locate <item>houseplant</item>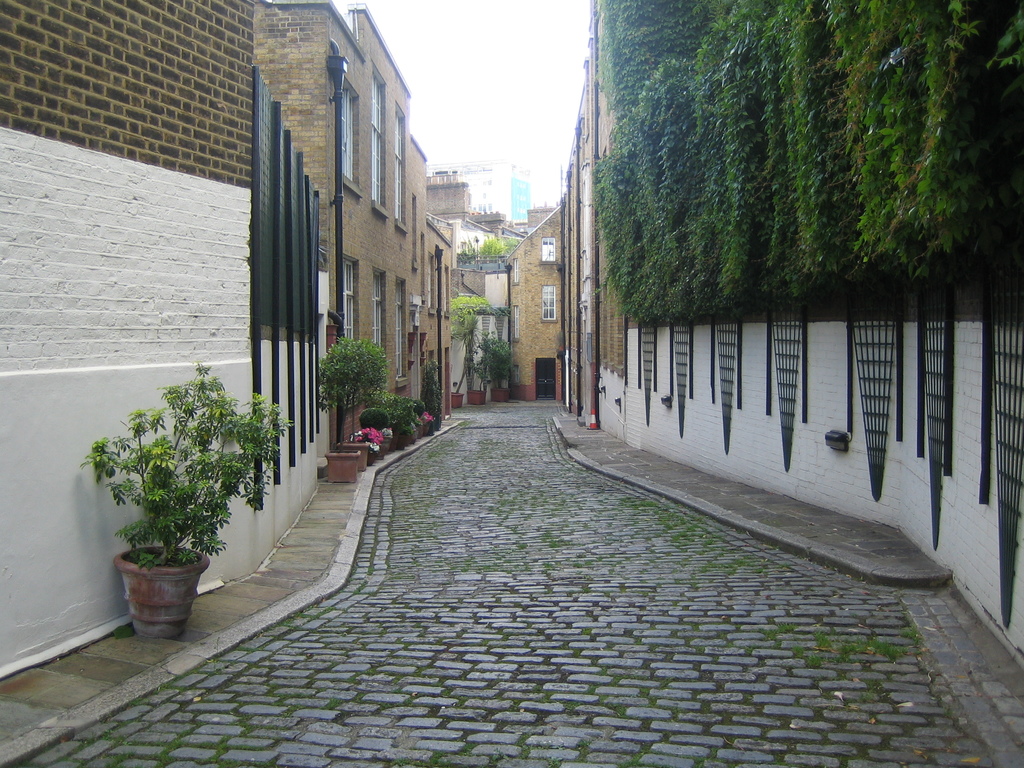
{"left": 456, "top": 319, "right": 486, "bottom": 411}
